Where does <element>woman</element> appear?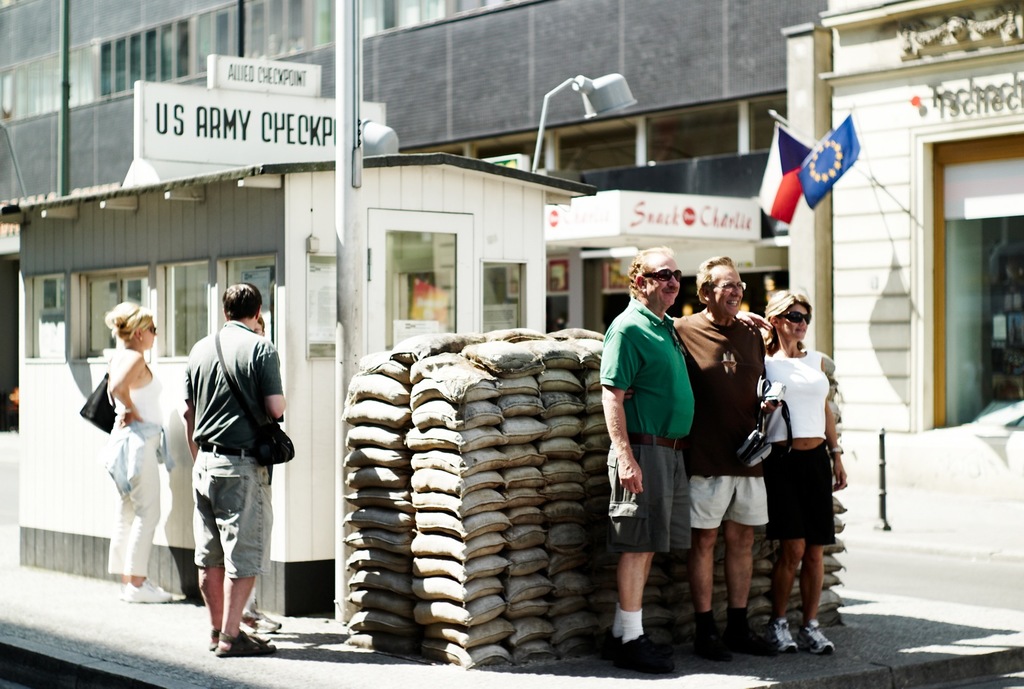
Appears at box=[741, 293, 849, 658].
